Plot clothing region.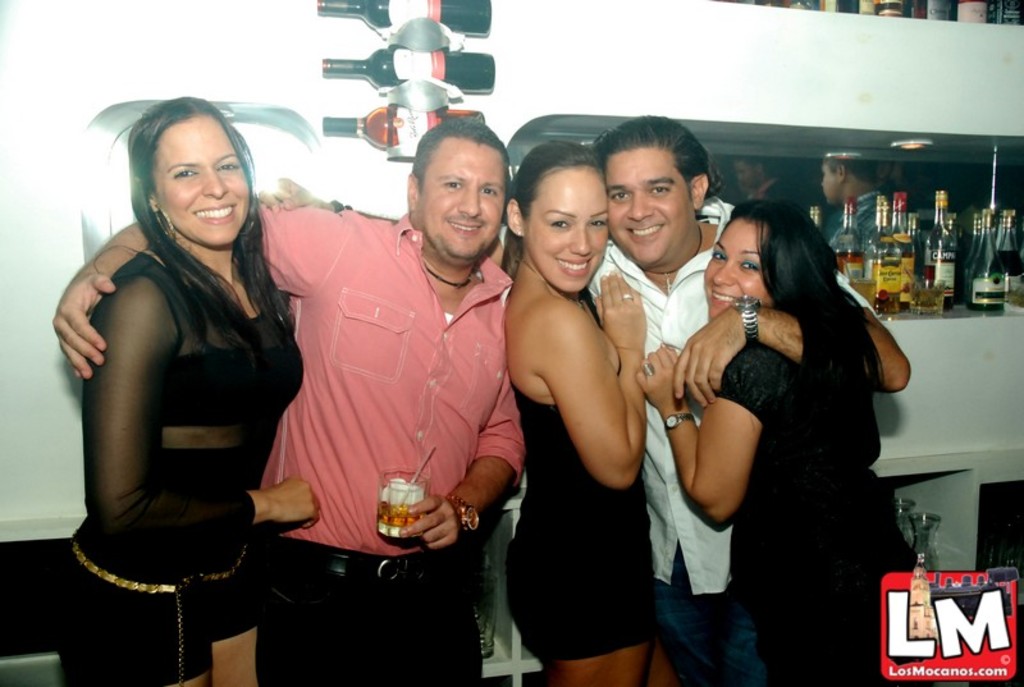
Plotted at <box>69,244,305,686</box>.
